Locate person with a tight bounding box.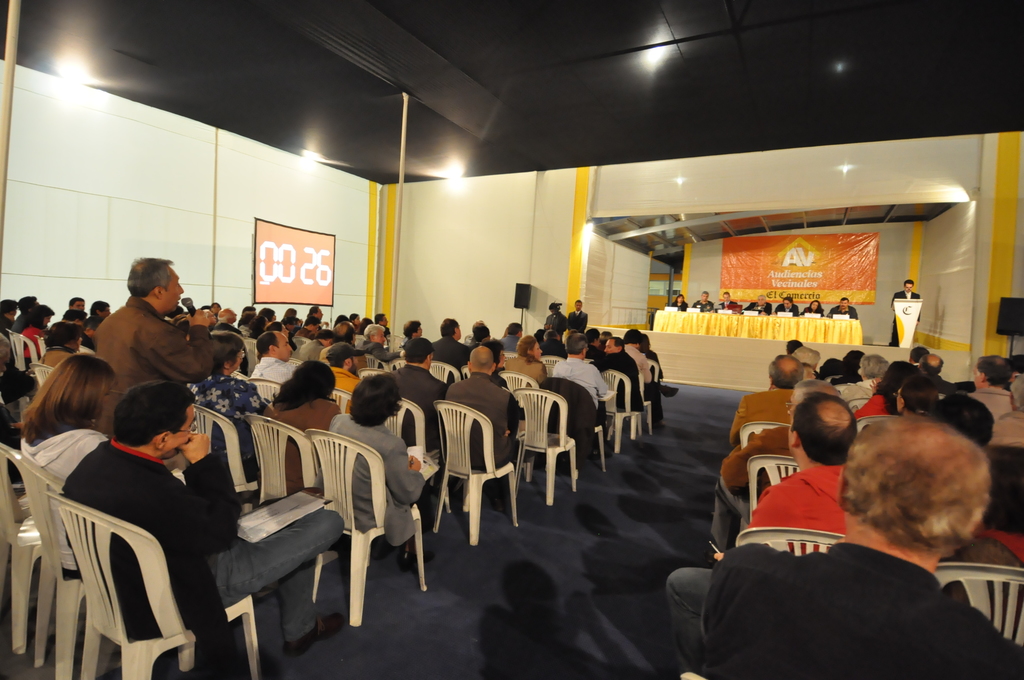
{"x1": 500, "y1": 321, "x2": 519, "y2": 355}.
